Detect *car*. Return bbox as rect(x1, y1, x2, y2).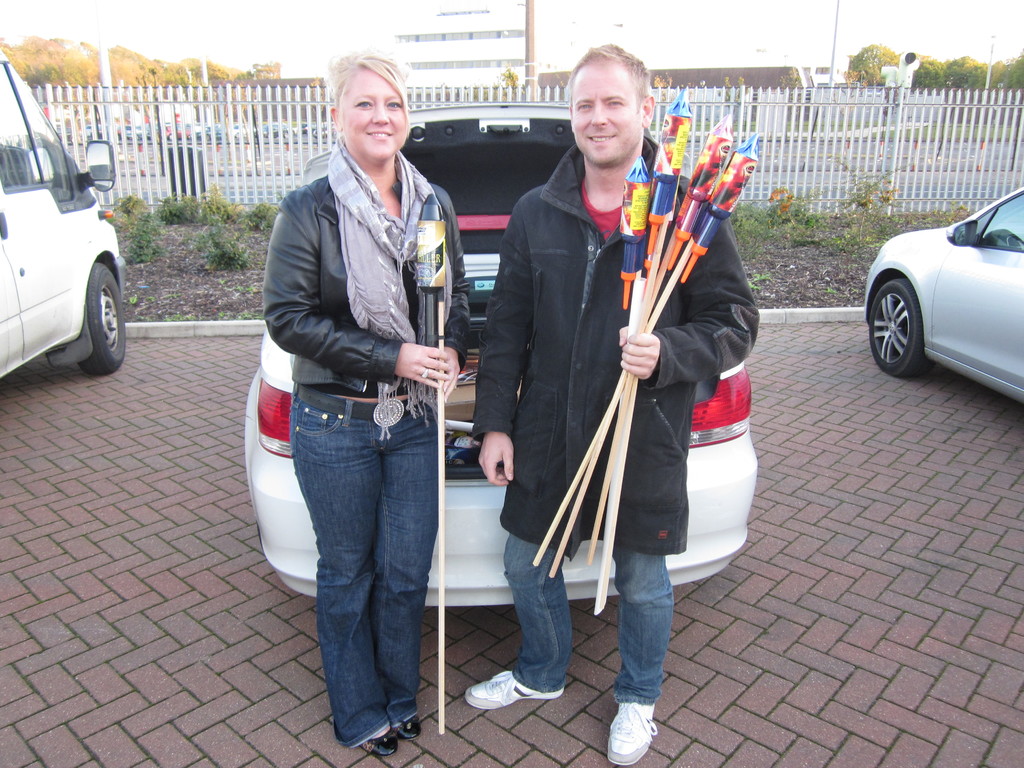
rect(861, 186, 1023, 406).
